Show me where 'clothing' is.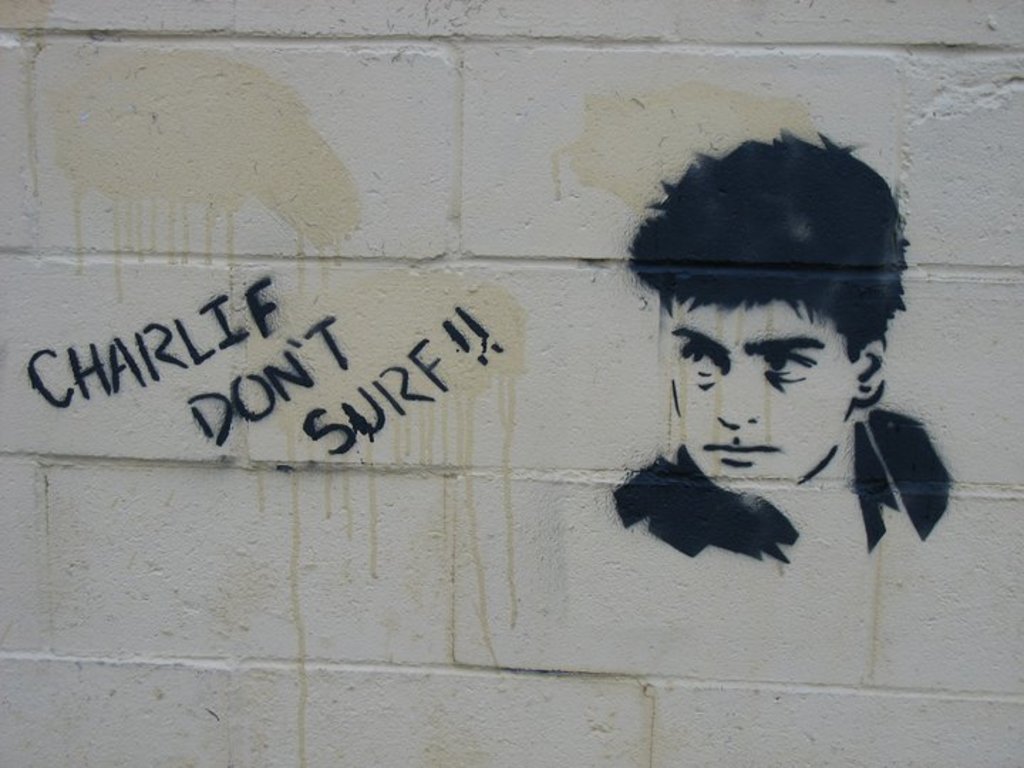
'clothing' is at region(606, 400, 960, 577).
